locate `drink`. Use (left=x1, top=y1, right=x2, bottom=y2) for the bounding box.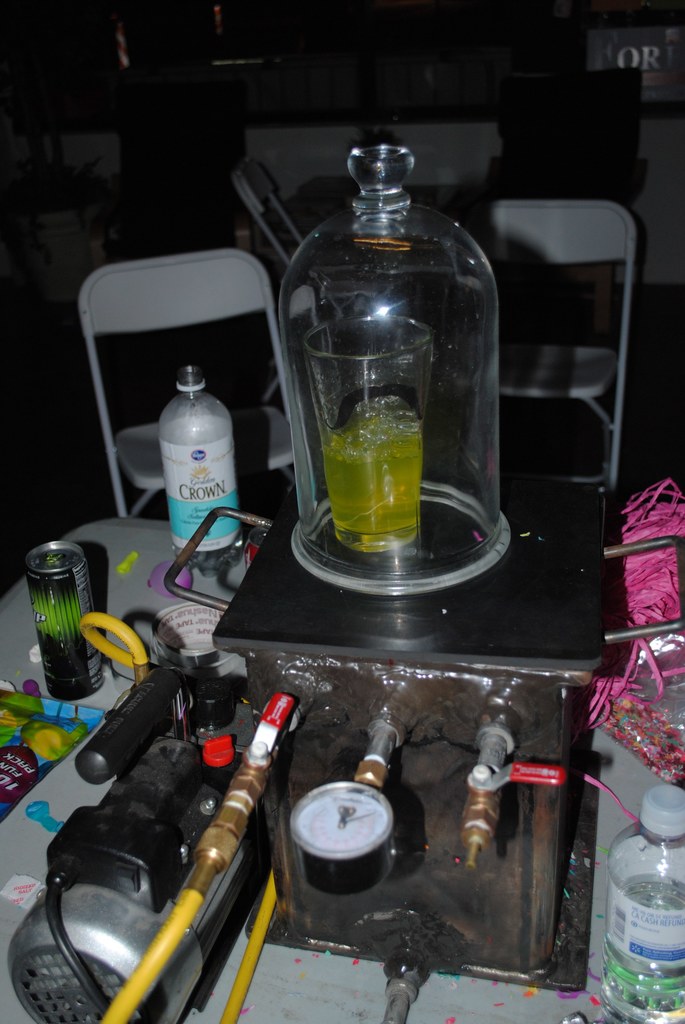
(left=318, top=406, right=426, bottom=552).
